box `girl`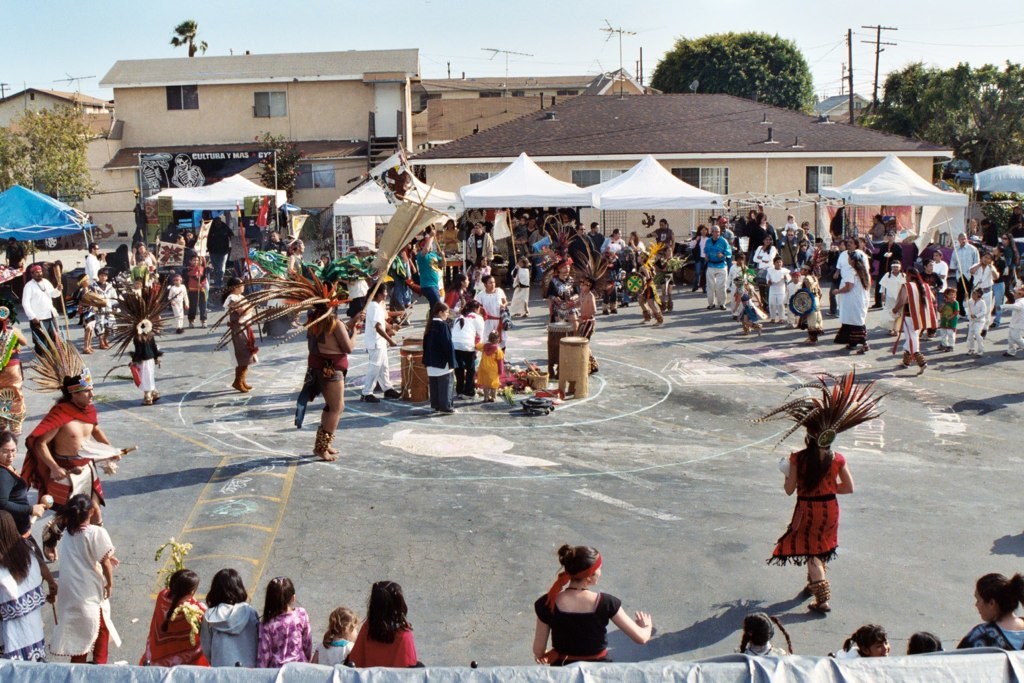
<region>310, 605, 363, 666</region>
